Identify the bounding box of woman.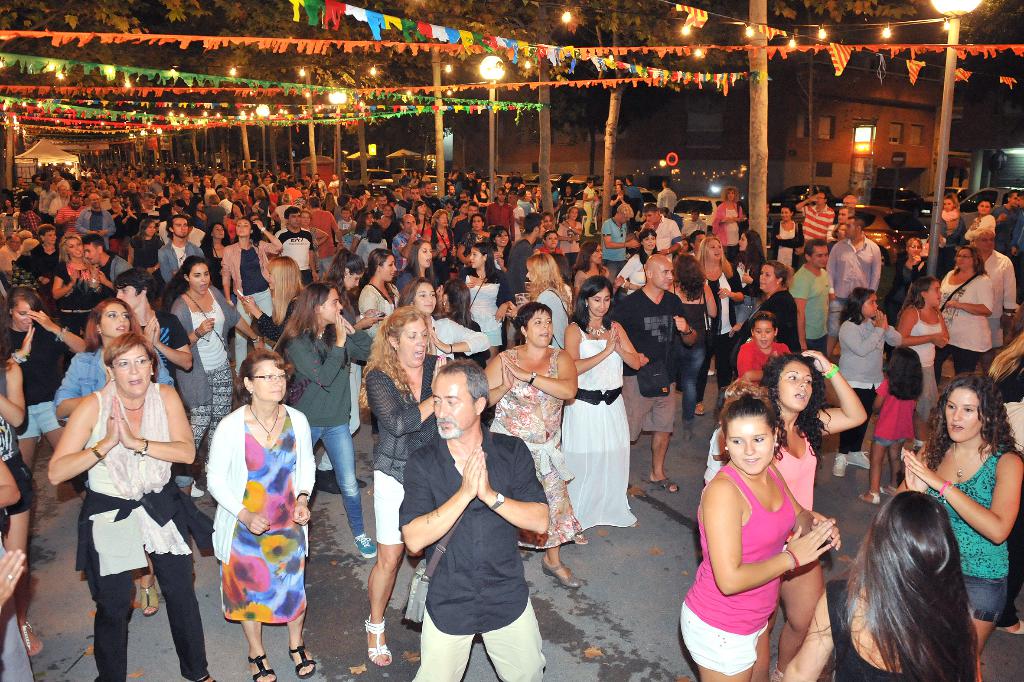
x1=668 y1=249 x2=722 y2=437.
